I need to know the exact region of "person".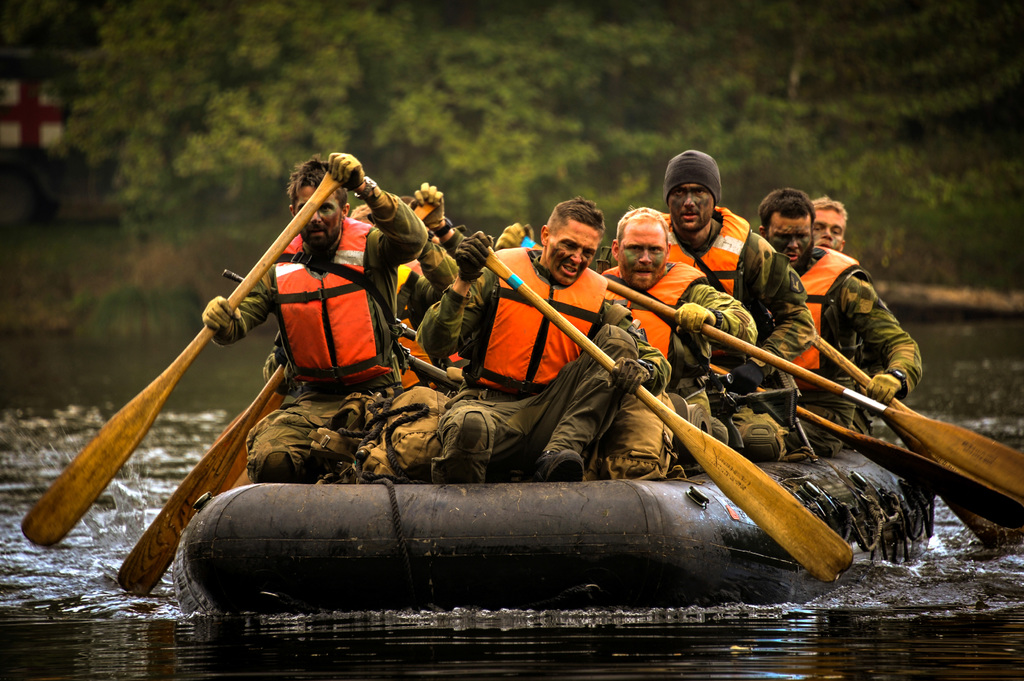
Region: <box>197,150,433,482</box>.
